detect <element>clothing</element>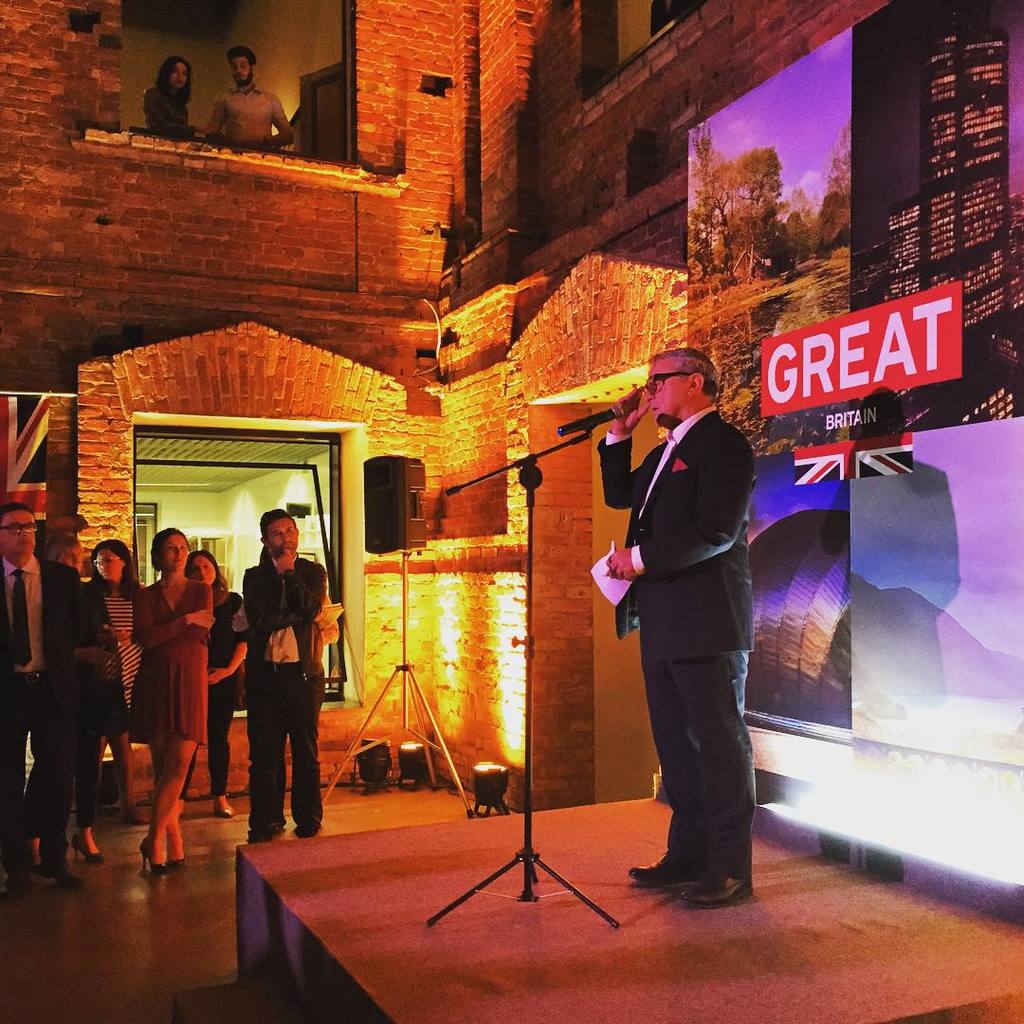
bbox=[0, 553, 82, 871]
